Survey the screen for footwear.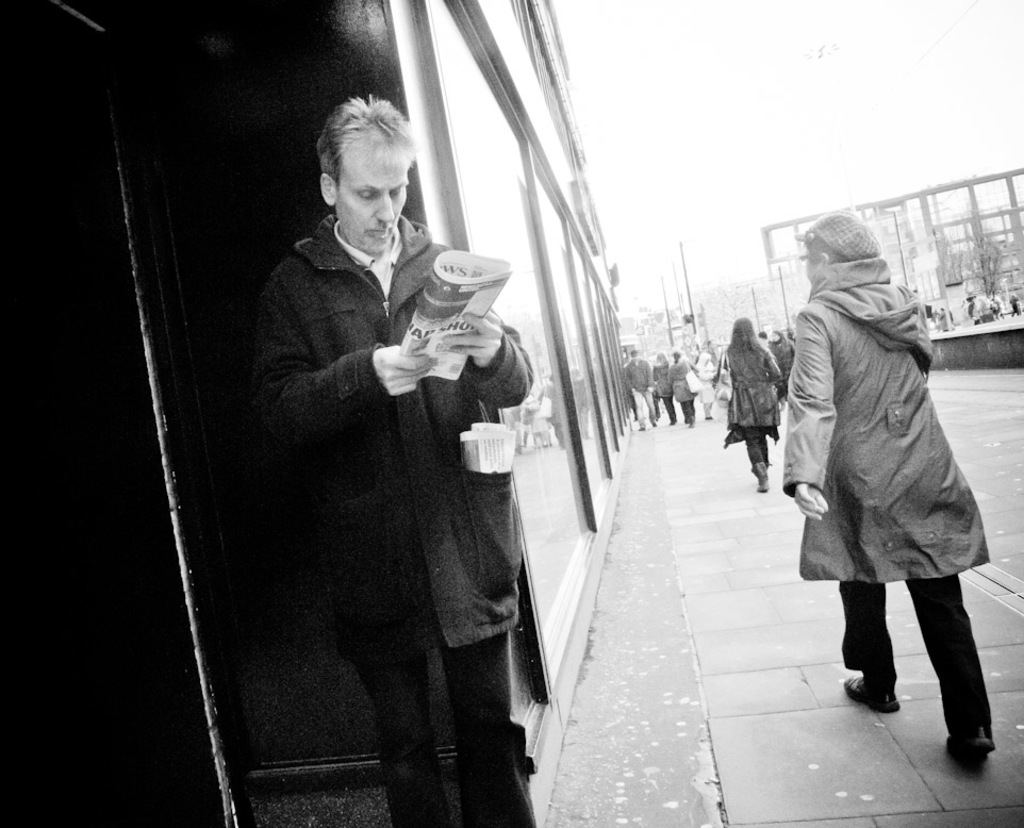
Survey found: crop(837, 679, 902, 708).
